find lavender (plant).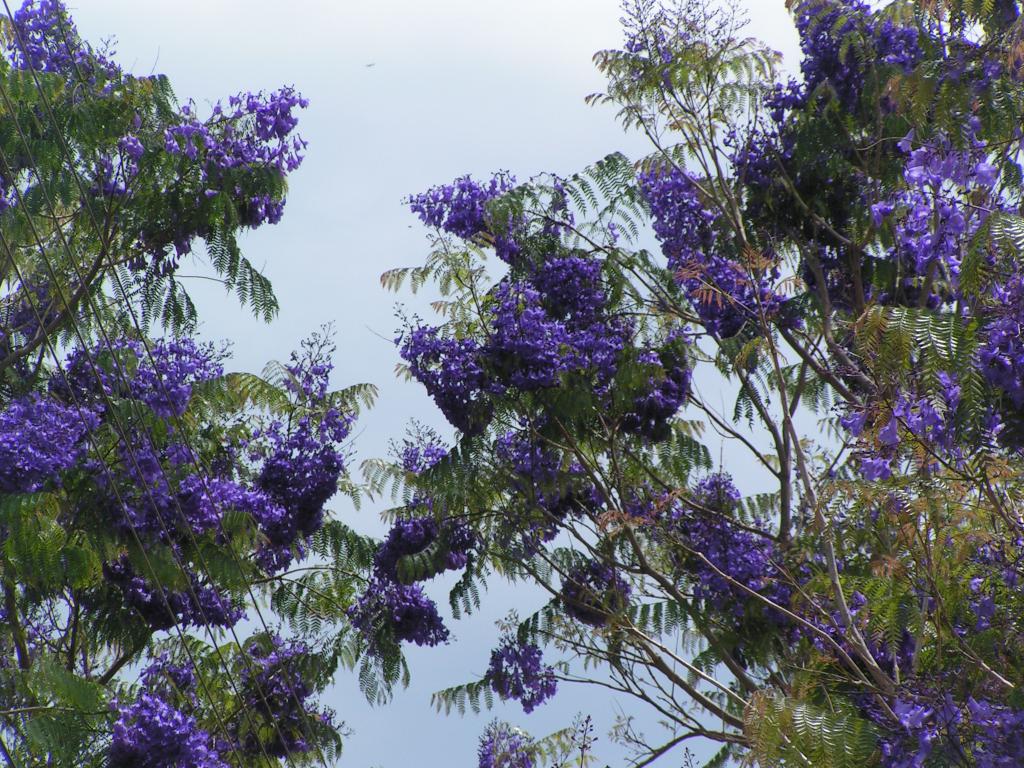
left=862, top=679, right=943, bottom=767.
